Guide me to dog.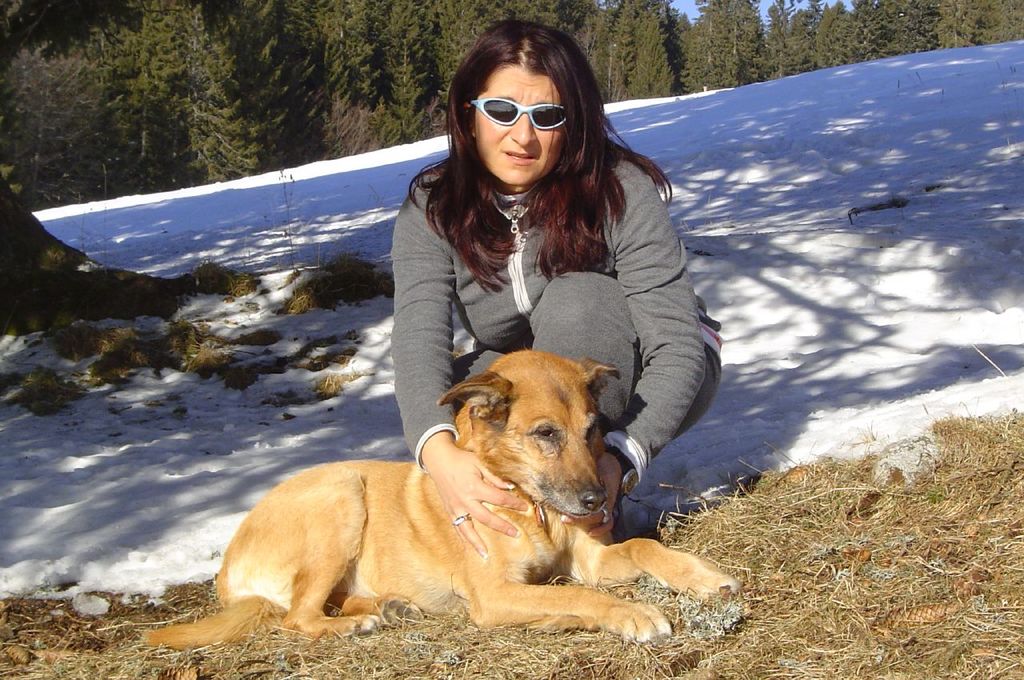
Guidance: 139 347 745 643.
